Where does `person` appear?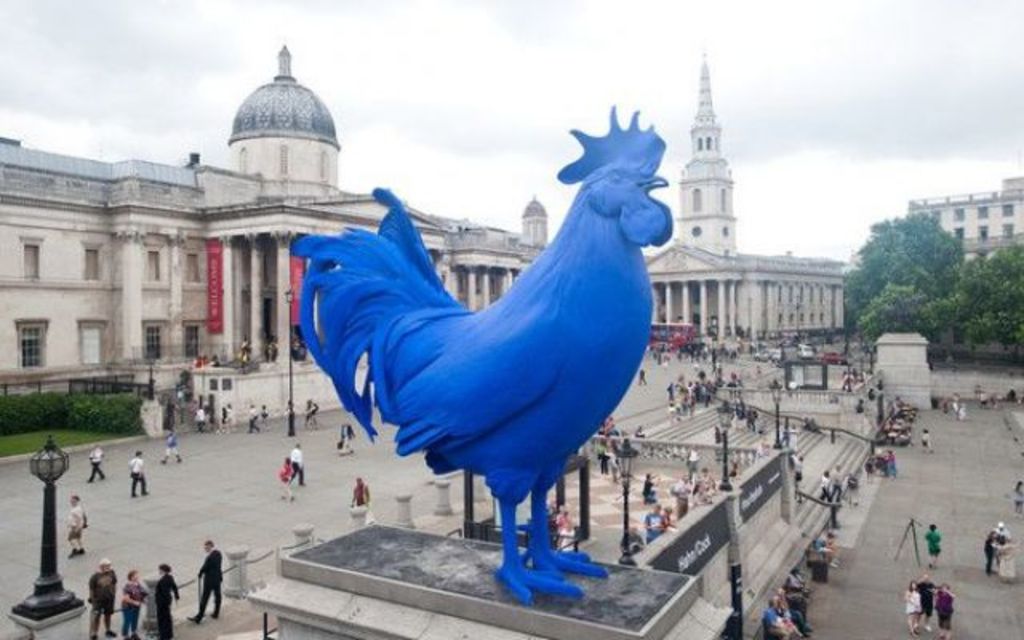
Appears at bbox(758, 592, 811, 634).
